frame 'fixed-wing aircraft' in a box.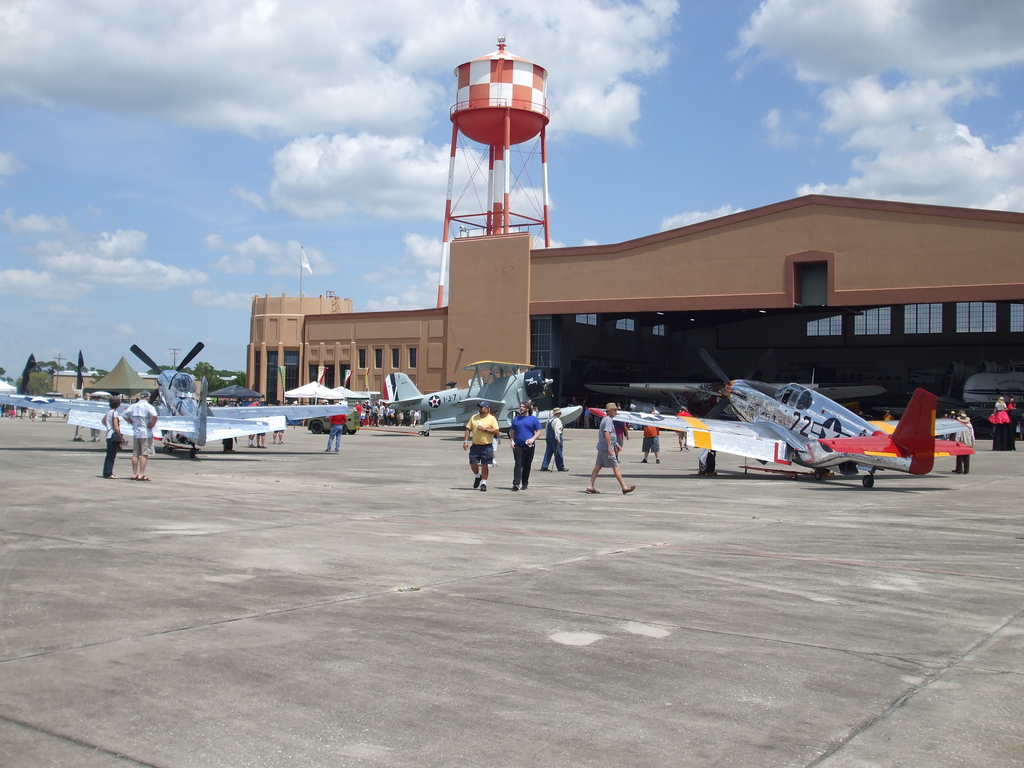
0, 340, 353, 454.
